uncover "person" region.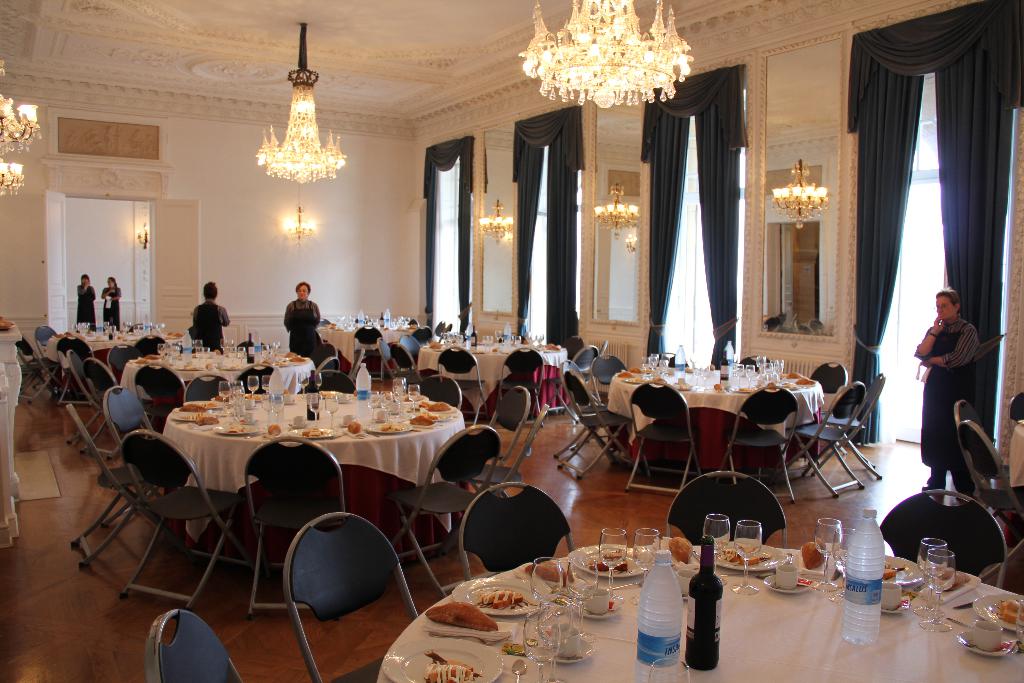
Uncovered: bbox(74, 273, 99, 331).
